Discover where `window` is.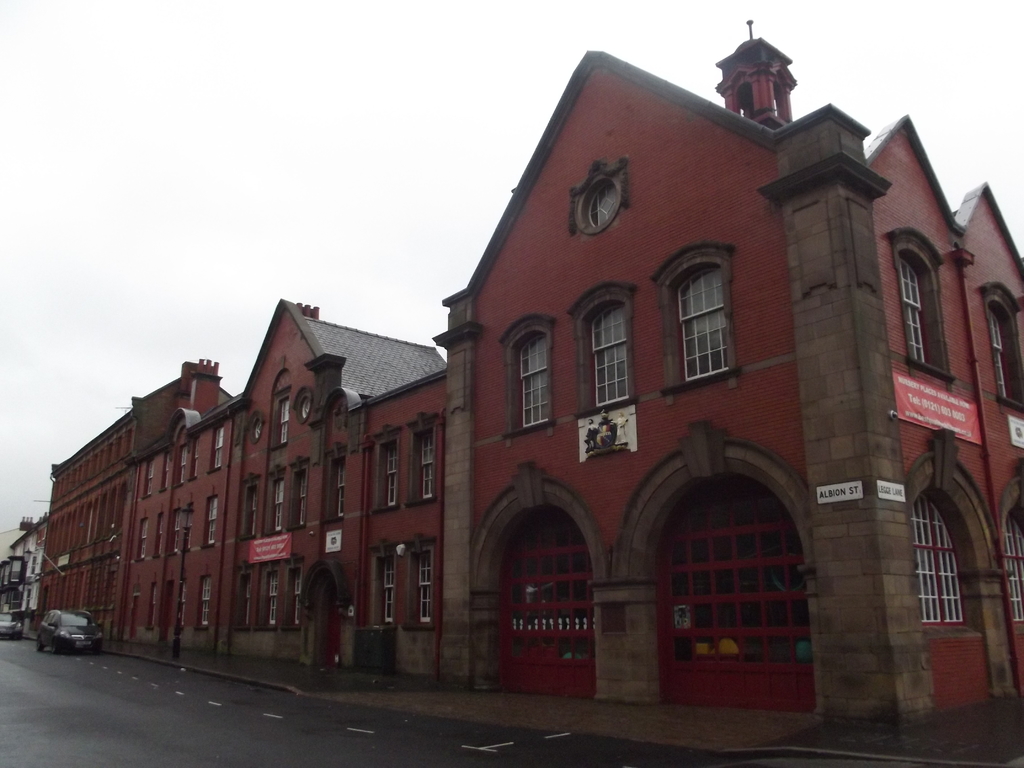
Discovered at [x1=335, y1=464, x2=350, y2=522].
